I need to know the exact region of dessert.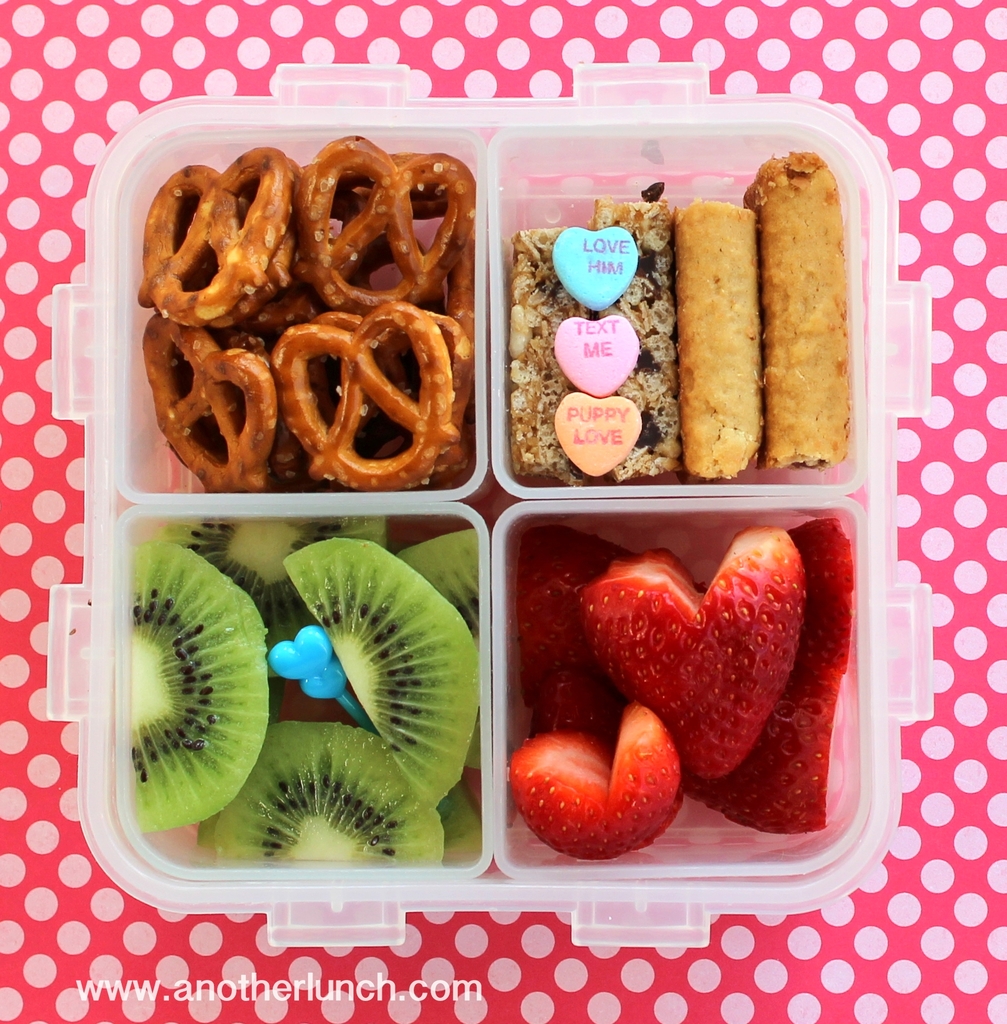
Region: 133:316:277:495.
